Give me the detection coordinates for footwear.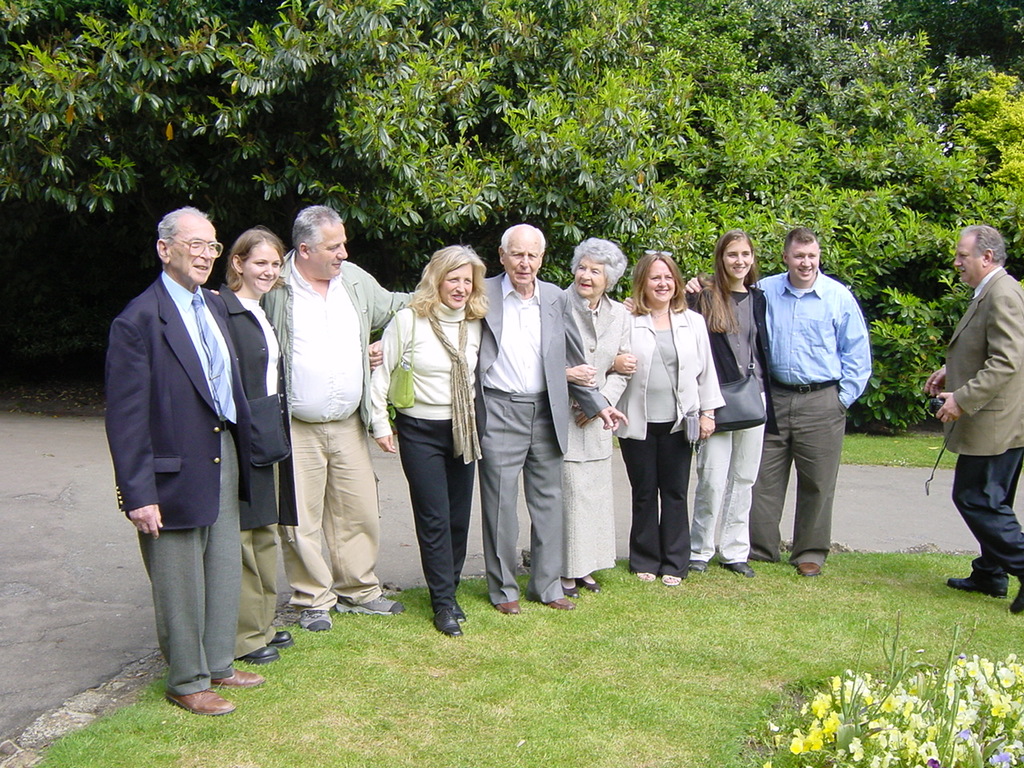
pyautogui.locateOnScreen(167, 688, 235, 715).
